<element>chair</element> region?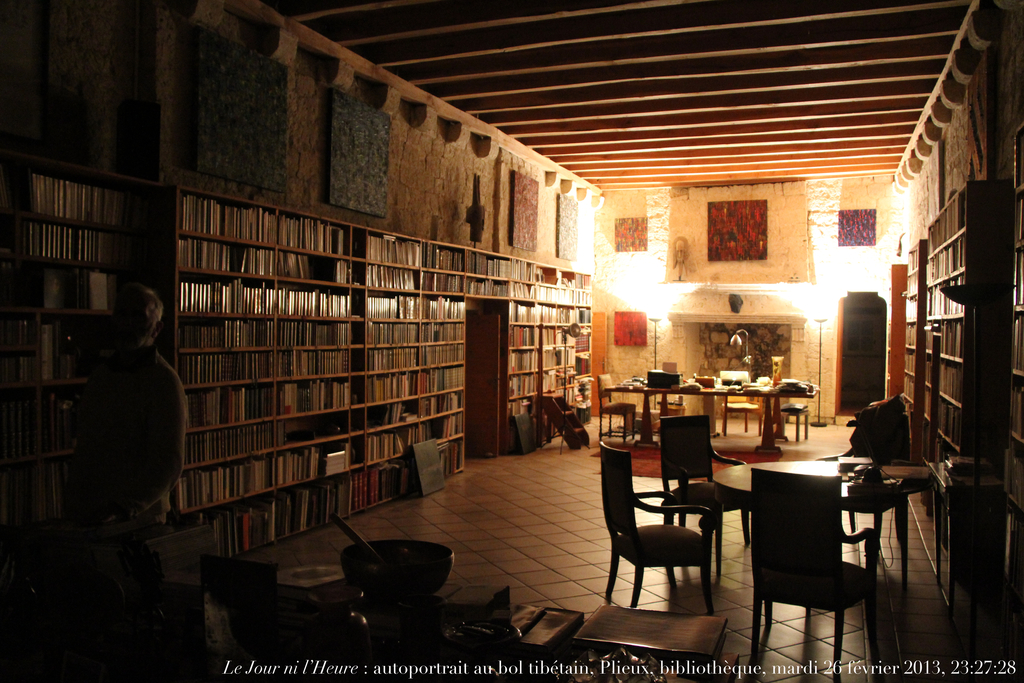
pyautogui.locateOnScreen(774, 378, 820, 441)
